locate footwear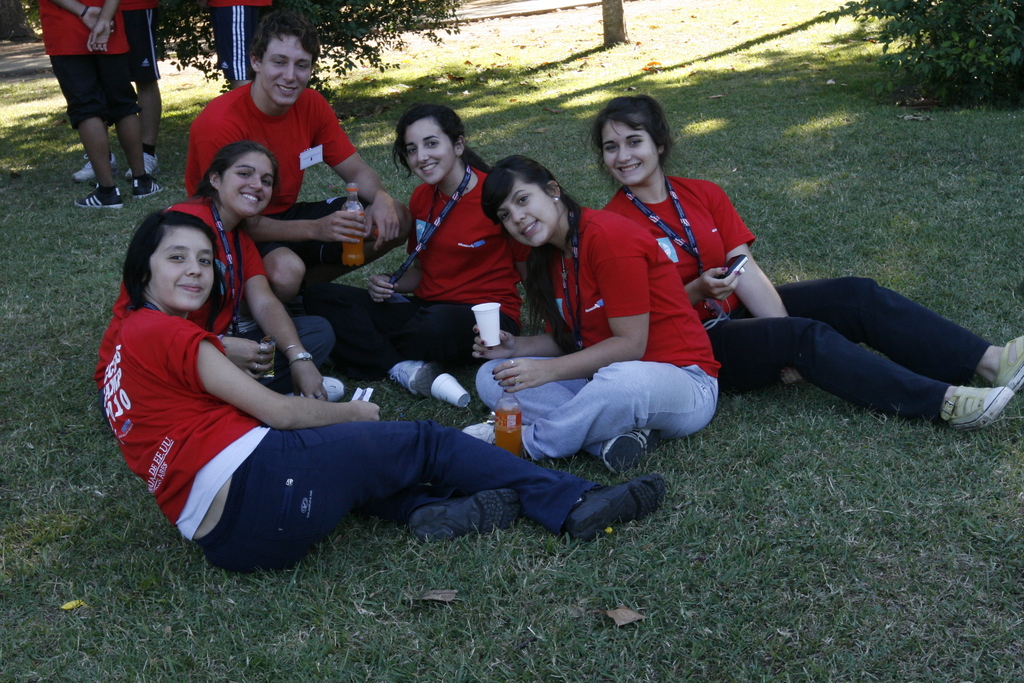
134 177 164 201
